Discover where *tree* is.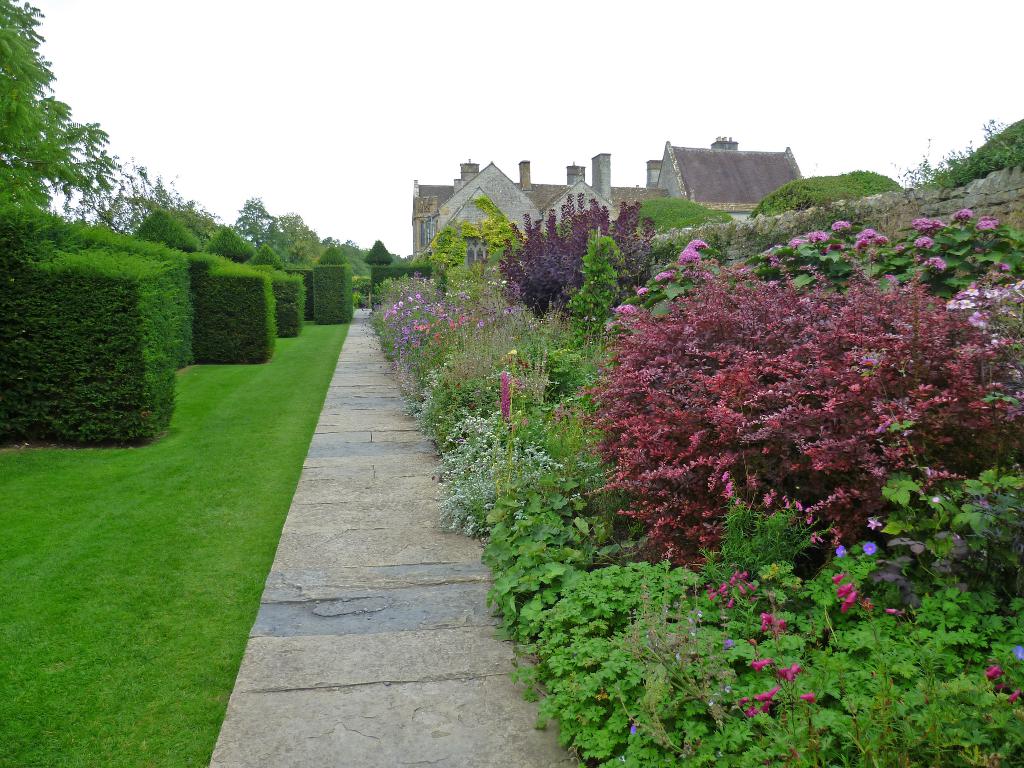
Discovered at (0, 0, 123, 214).
